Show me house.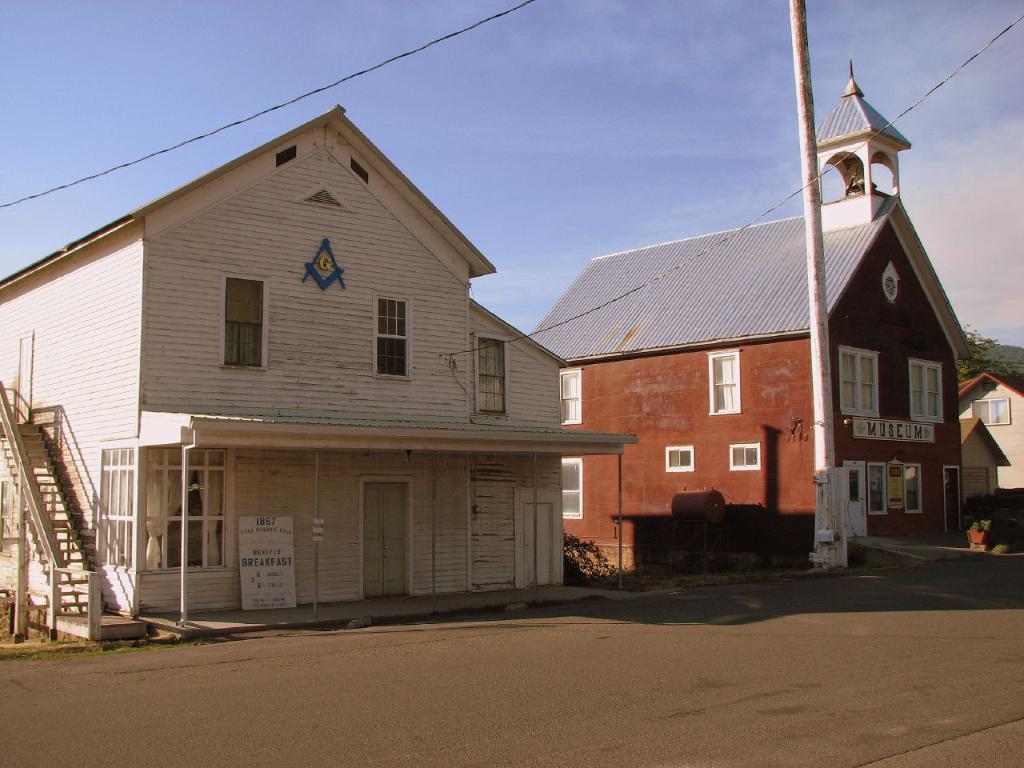
house is here: 958:354:1023:482.
